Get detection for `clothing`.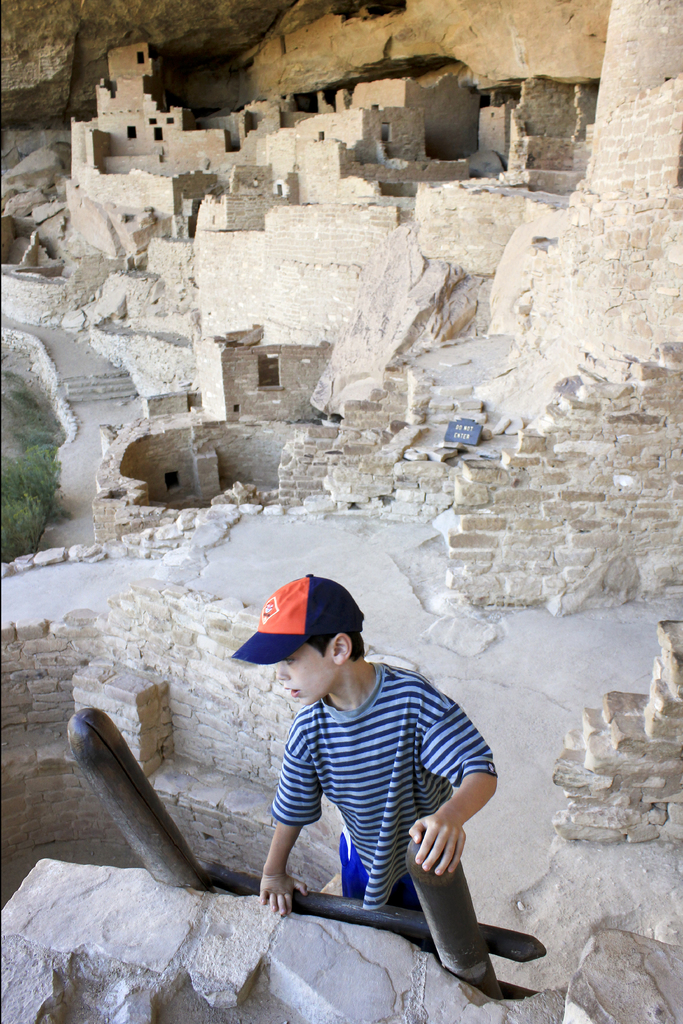
Detection: bbox(249, 651, 501, 941).
